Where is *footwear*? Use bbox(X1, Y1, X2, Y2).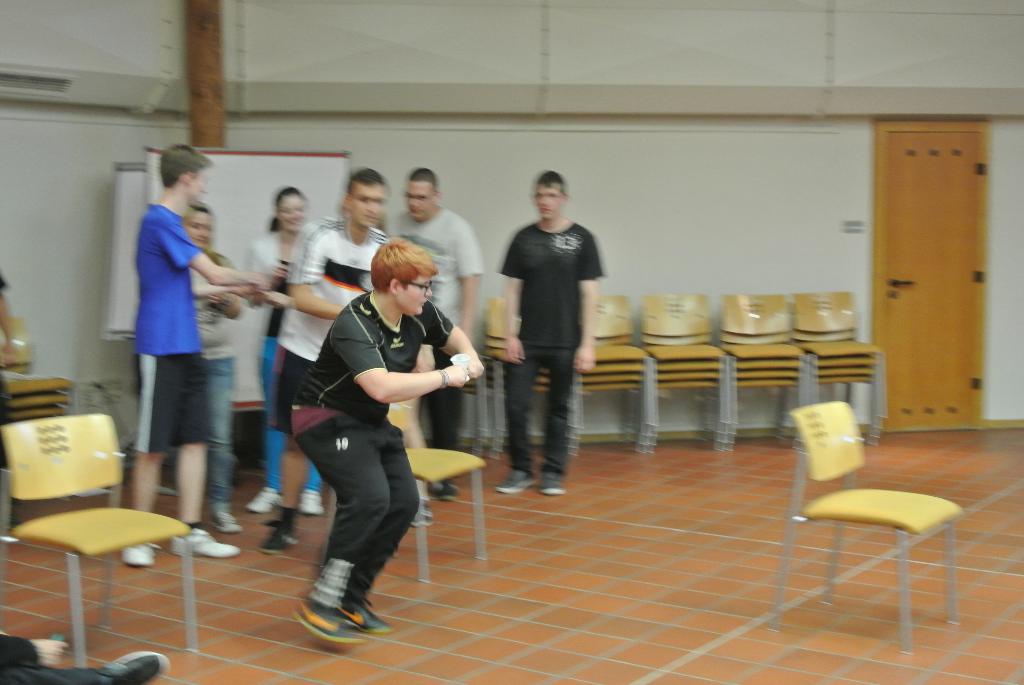
bbox(410, 501, 431, 531).
